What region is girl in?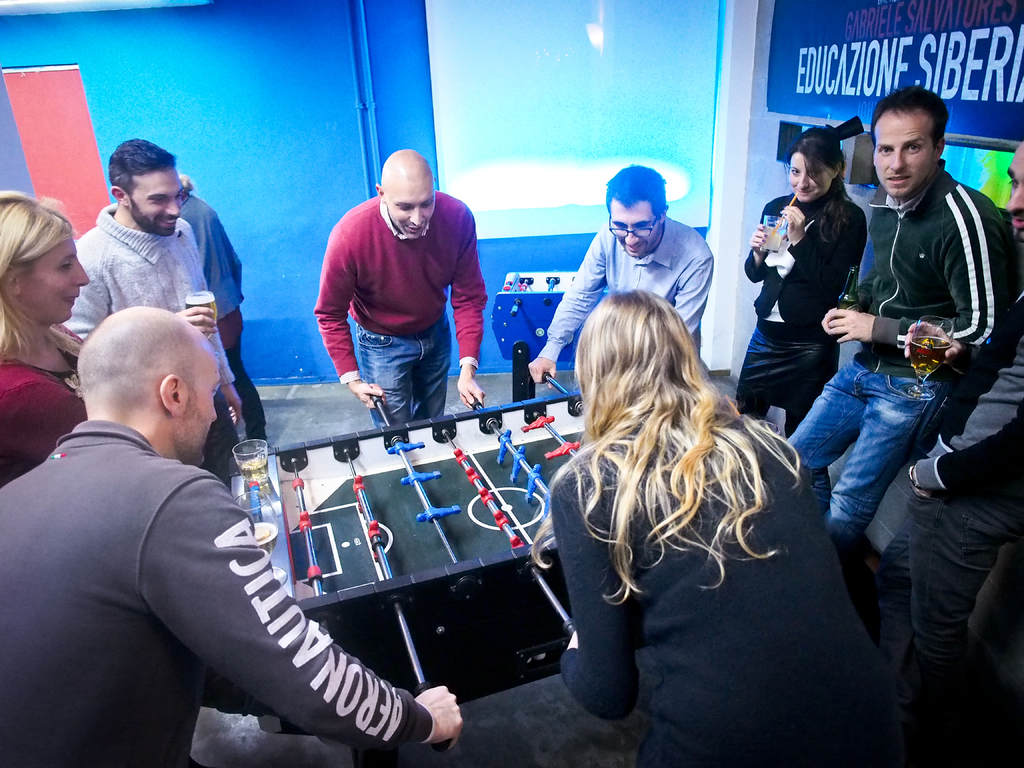
730,124,867,436.
